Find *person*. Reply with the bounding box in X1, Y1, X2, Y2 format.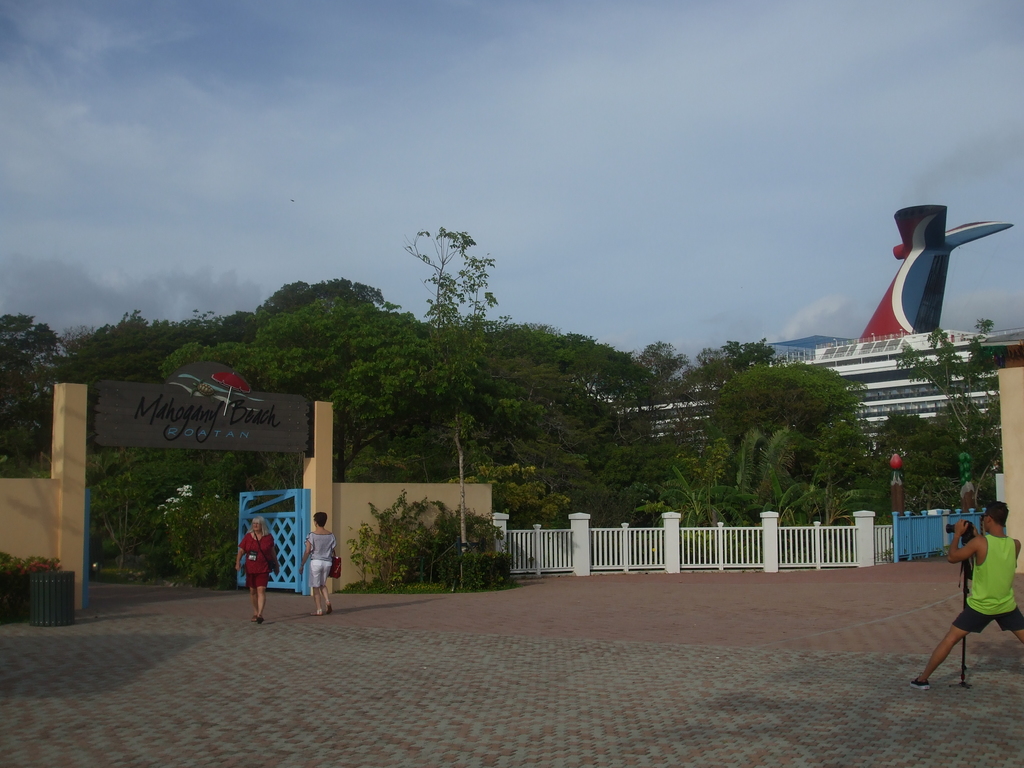
234, 518, 273, 618.
